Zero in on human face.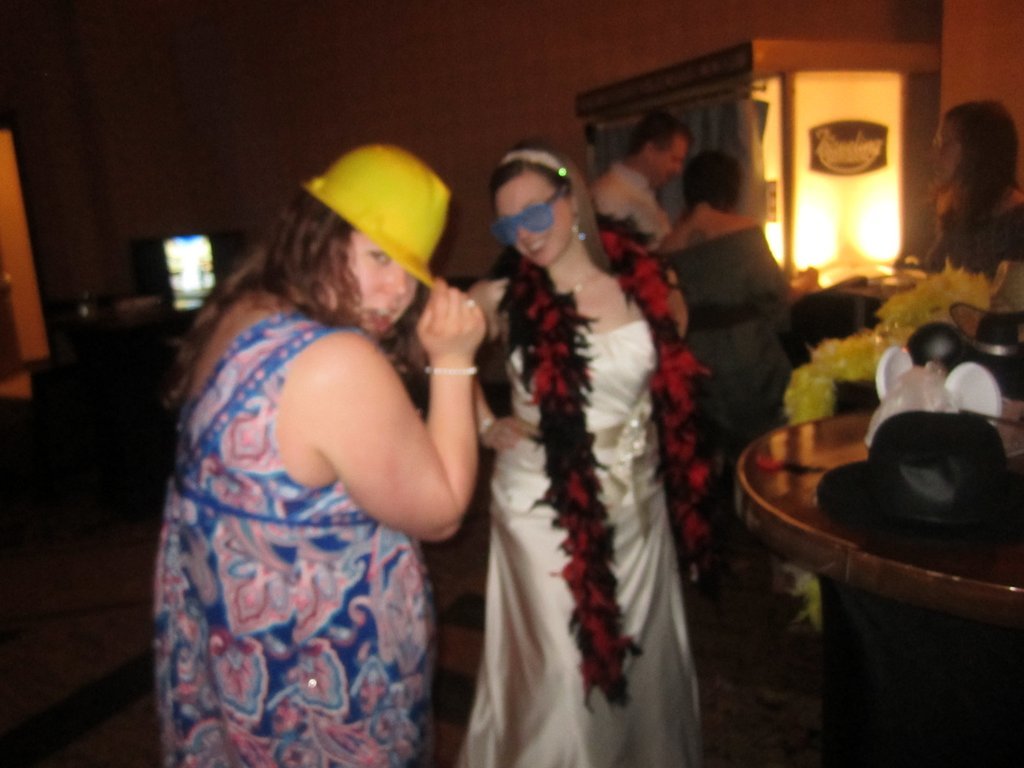
Zeroed in: pyautogui.locateOnScreen(653, 142, 685, 187).
